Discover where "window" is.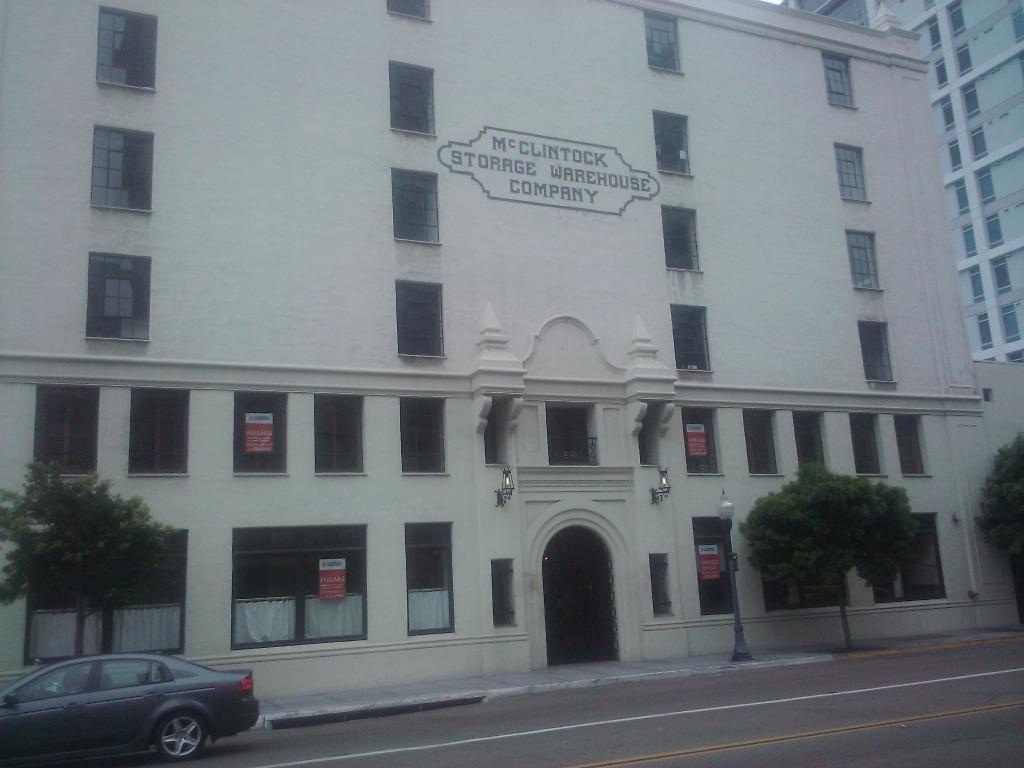
Discovered at pyautogui.locateOnScreen(92, 9, 156, 92).
